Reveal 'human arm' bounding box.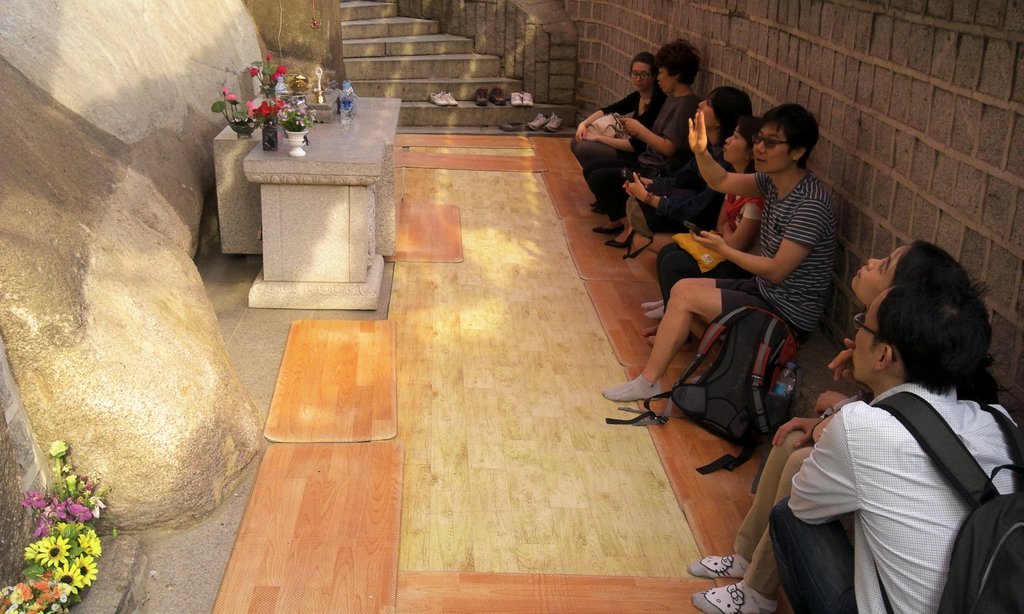
Revealed: 783,415,866,528.
